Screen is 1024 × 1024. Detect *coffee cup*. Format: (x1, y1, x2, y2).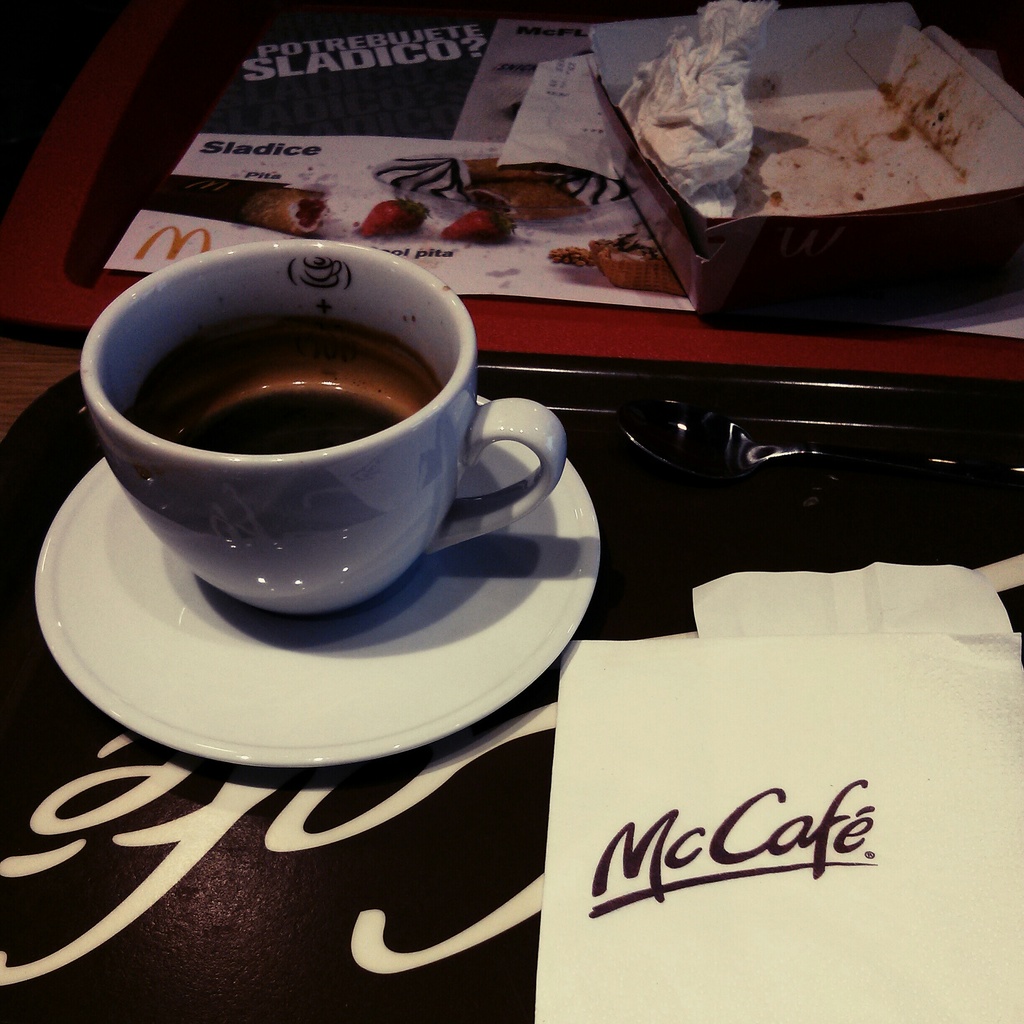
(79, 234, 560, 612).
